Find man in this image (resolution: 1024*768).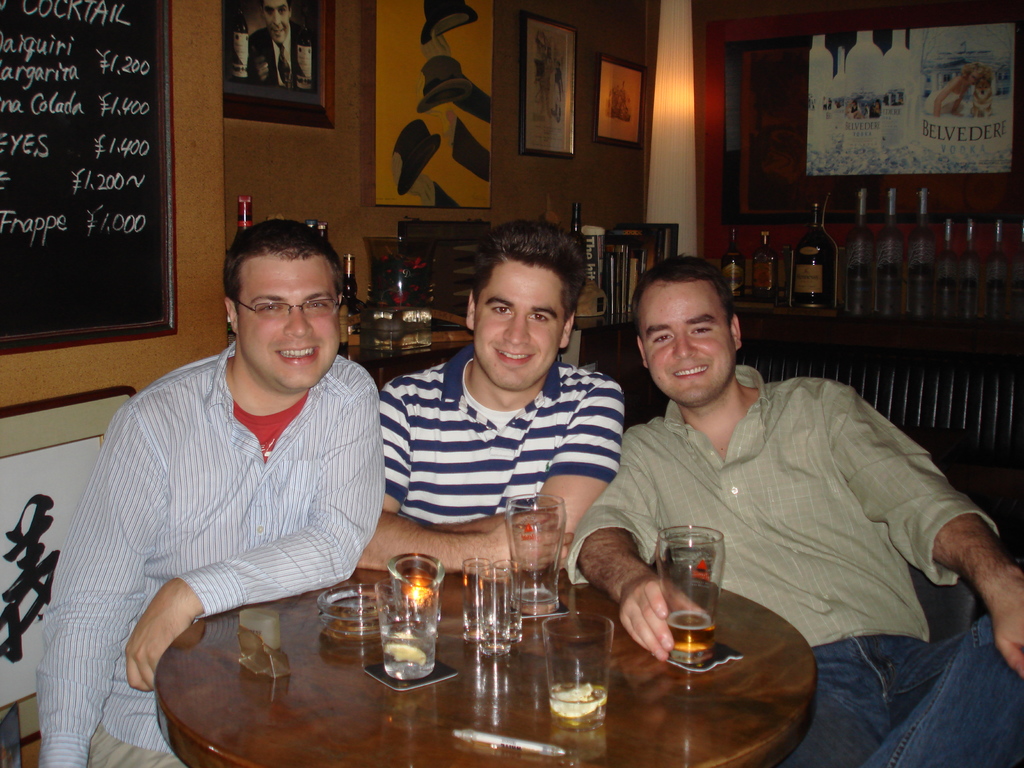
[left=561, top=255, right=1023, bottom=767].
